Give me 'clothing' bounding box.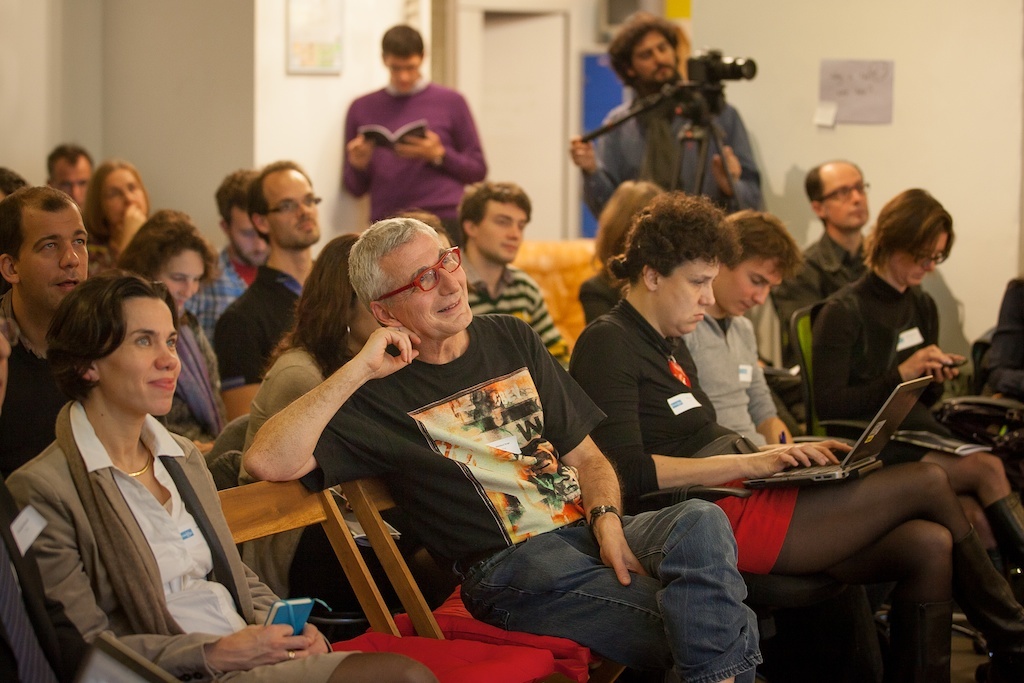
crop(0, 316, 63, 464).
